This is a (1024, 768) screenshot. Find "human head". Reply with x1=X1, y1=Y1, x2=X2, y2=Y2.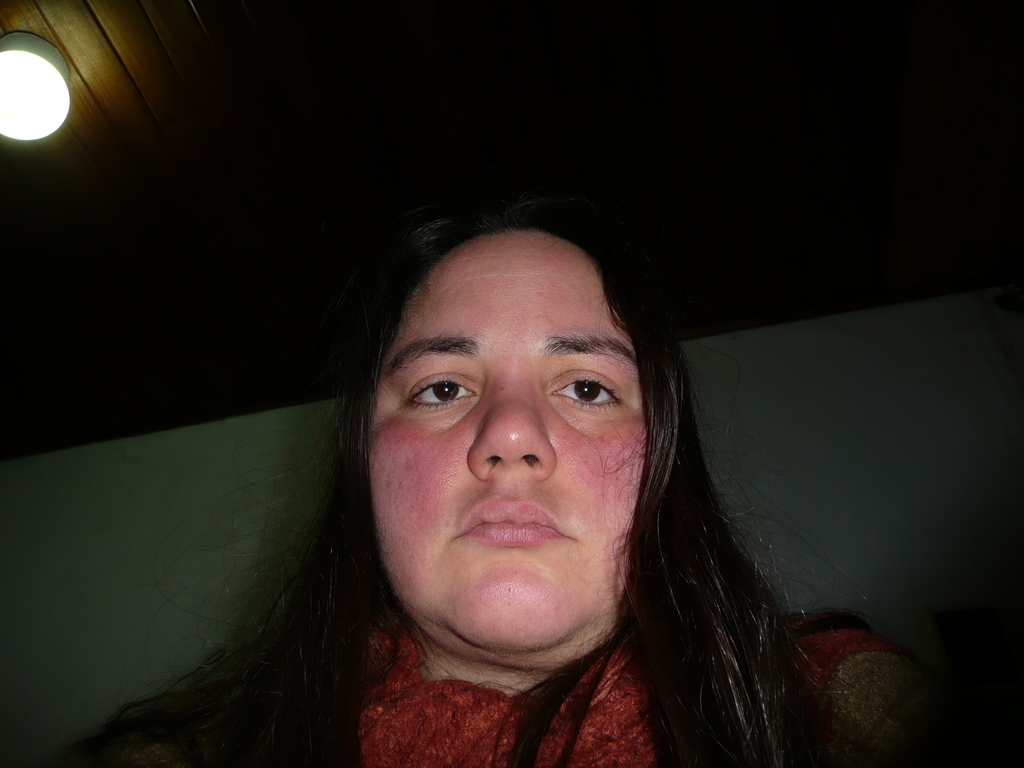
x1=333, y1=207, x2=677, y2=604.
